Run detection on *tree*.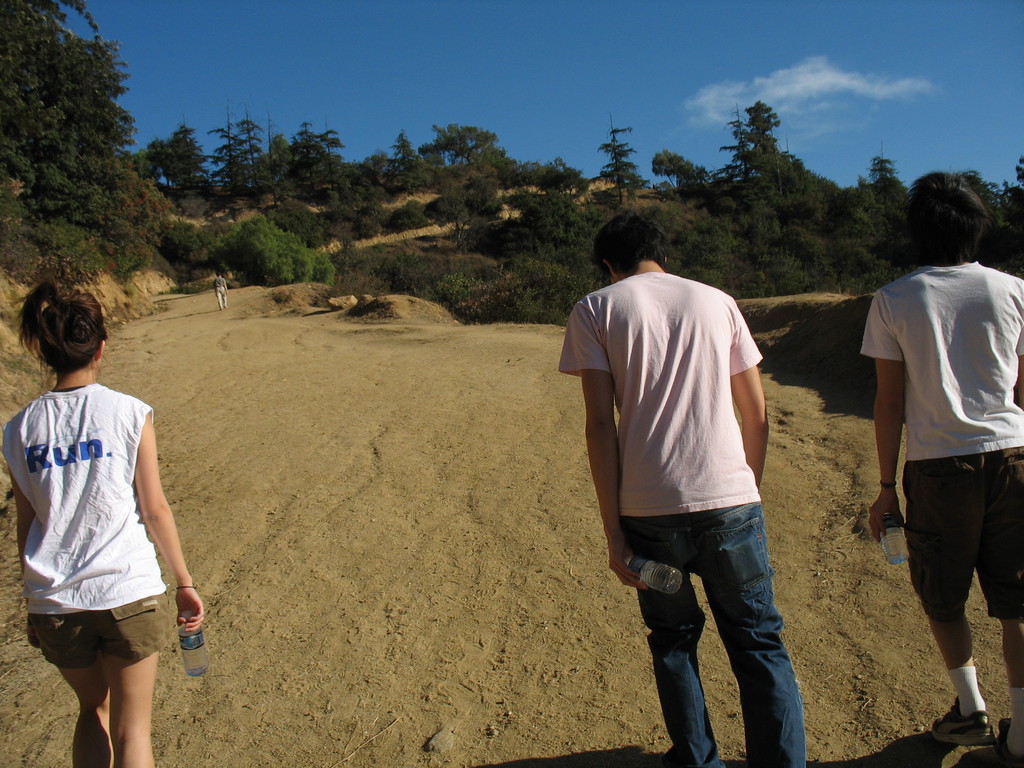
Result: 265/135/362/213.
